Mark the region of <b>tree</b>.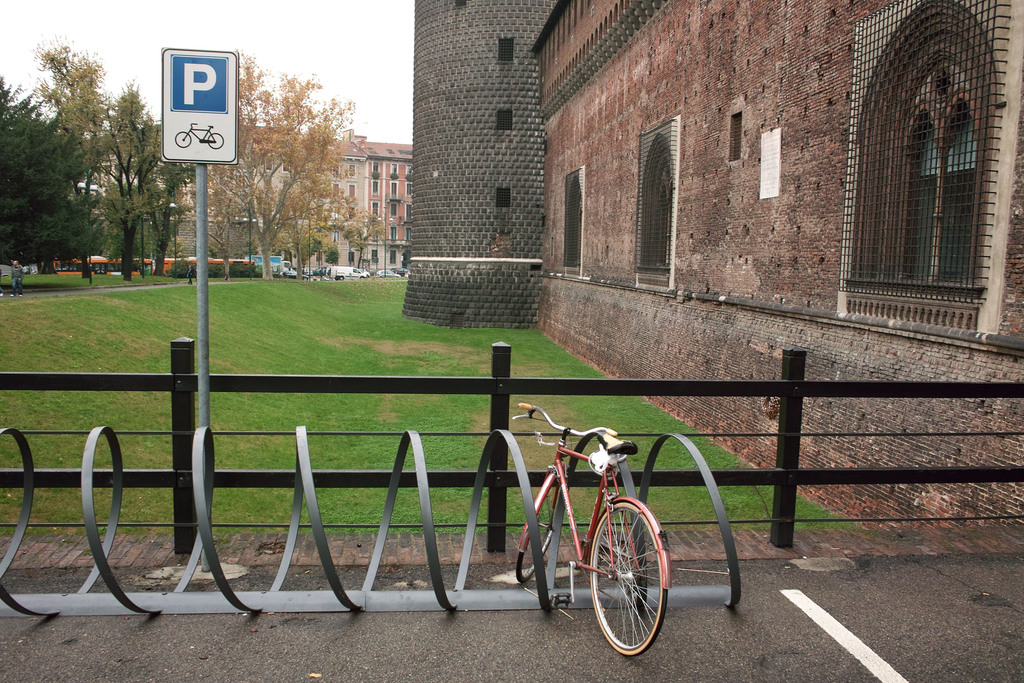
Region: [left=0, top=70, right=109, bottom=282].
